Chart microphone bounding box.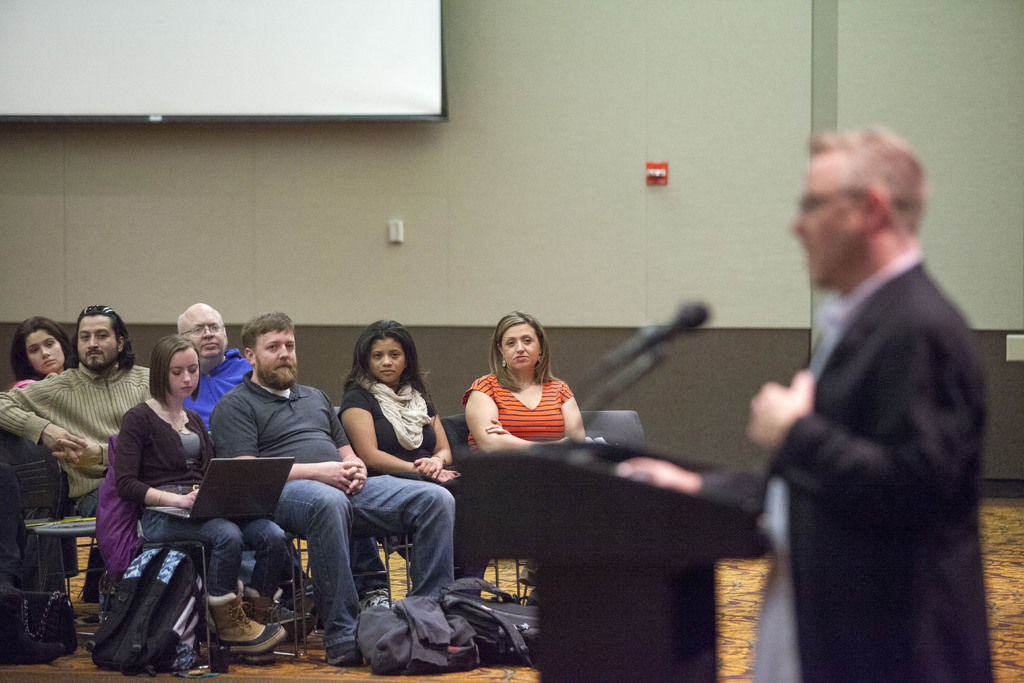
Charted: 602,300,708,368.
